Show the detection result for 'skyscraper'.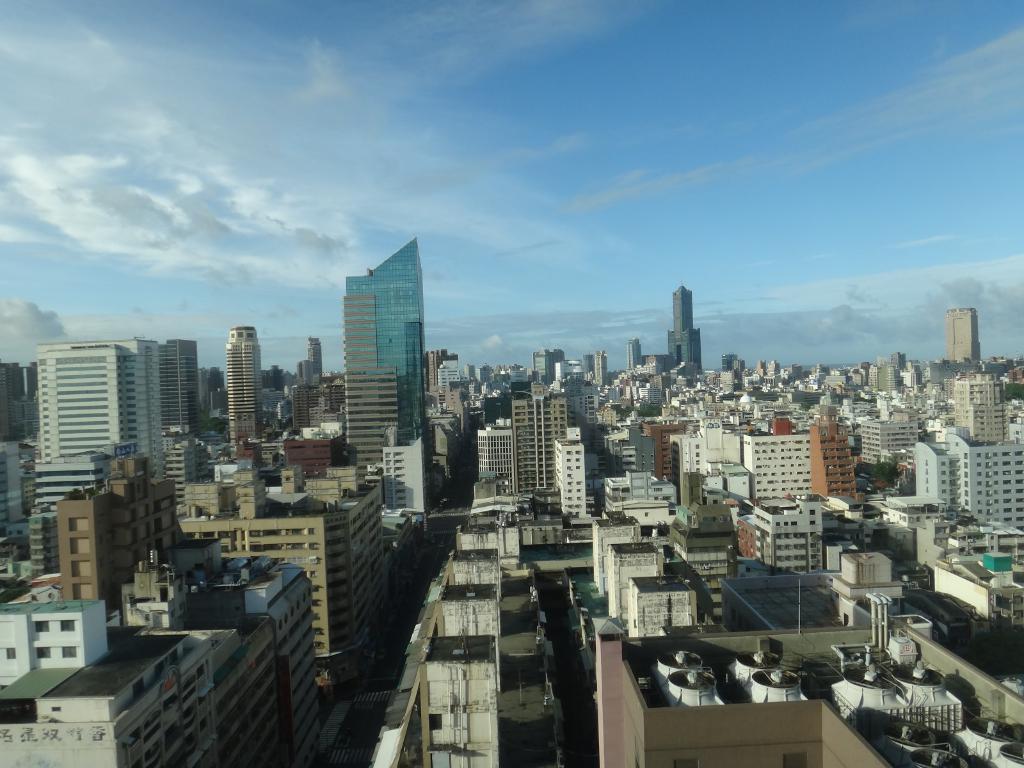
region(644, 372, 666, 399).
